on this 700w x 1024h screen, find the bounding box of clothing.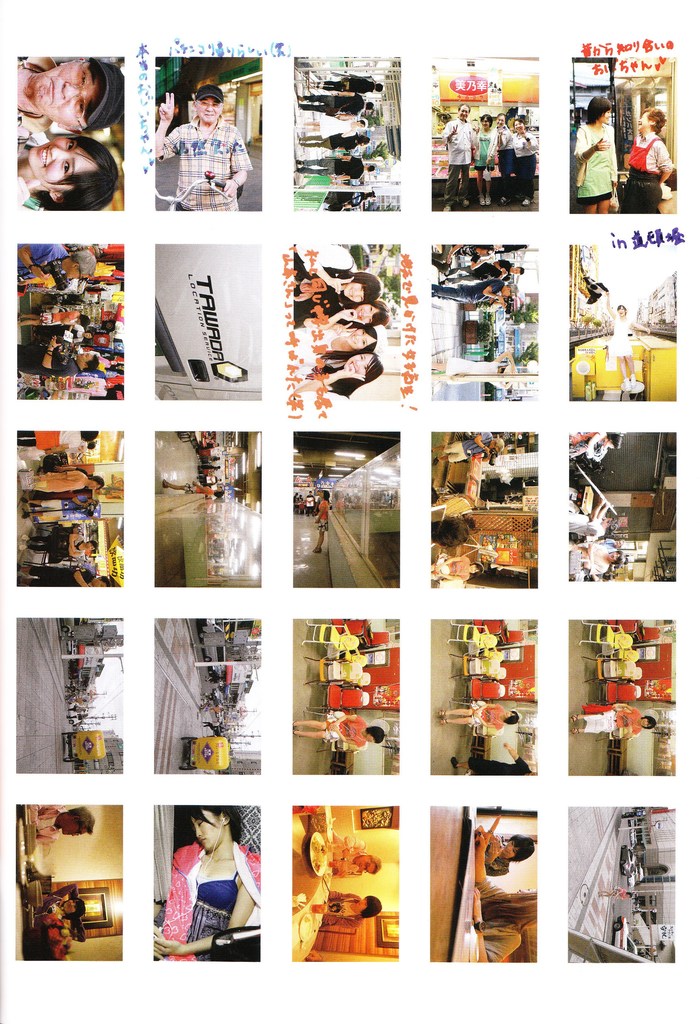
Bounding box: left=624, top=138, right=671, bottom=213.
